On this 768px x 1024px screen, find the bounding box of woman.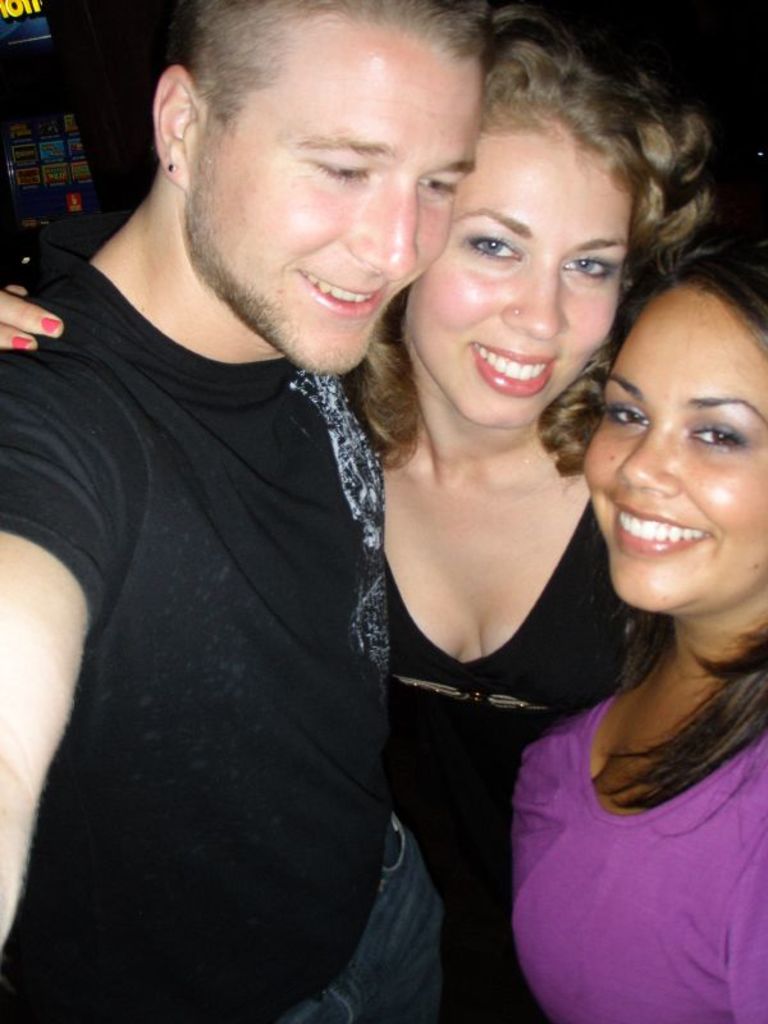
Bounding box: crop(504, 301, 767, 1010).
